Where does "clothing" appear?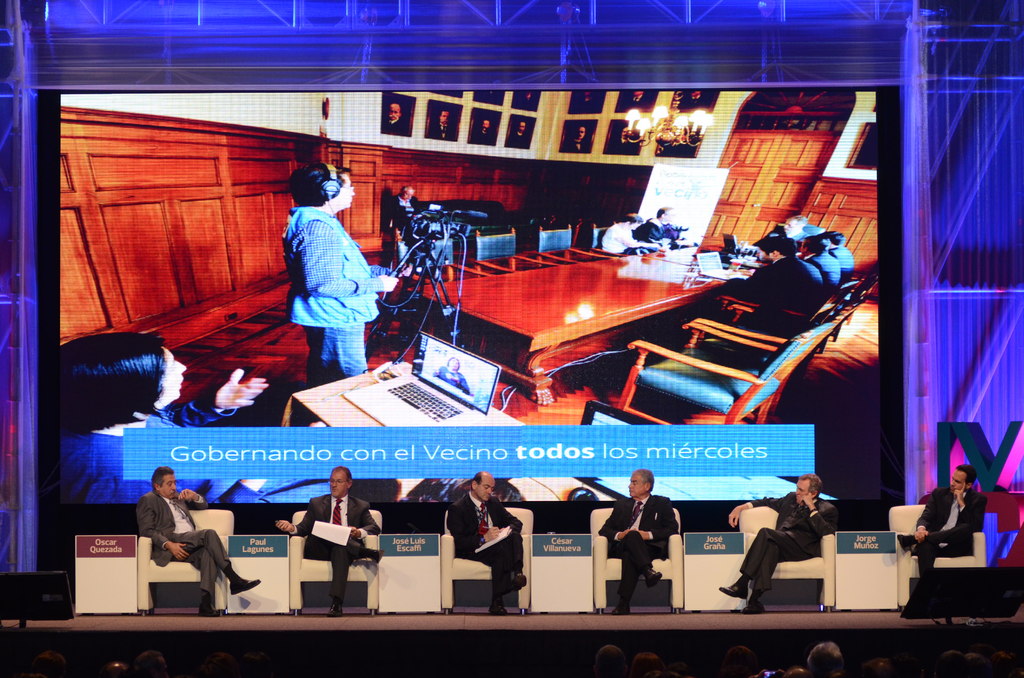
Appears at 597 492 680 600.
